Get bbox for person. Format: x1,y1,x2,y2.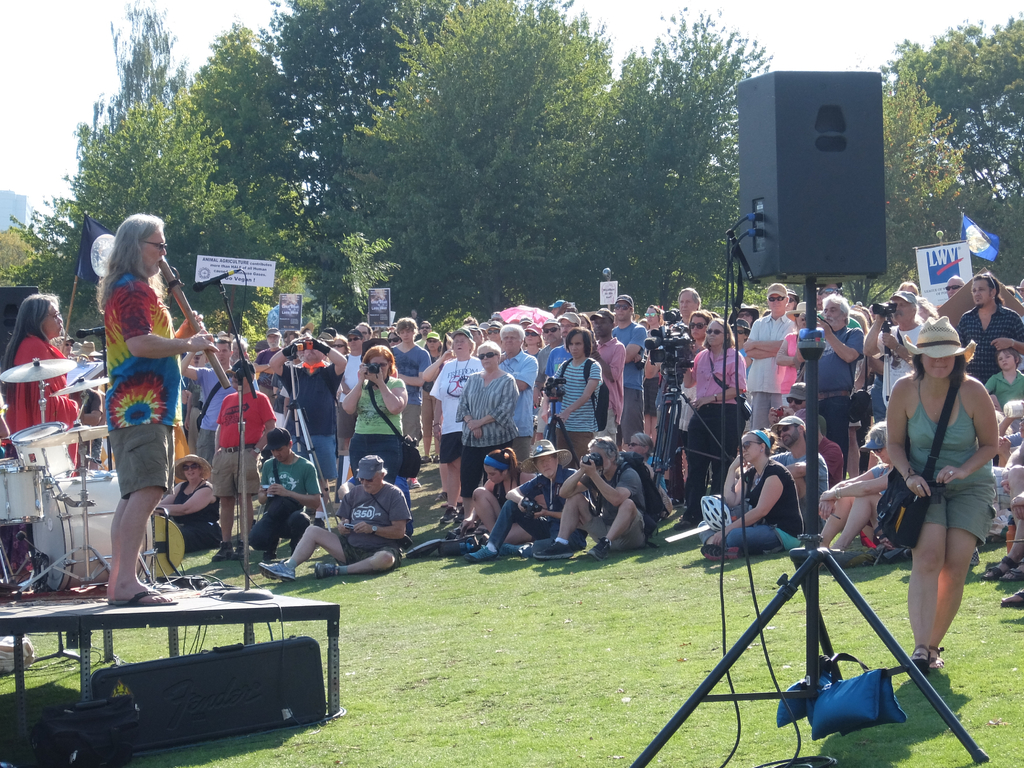
202,358,279,556.
